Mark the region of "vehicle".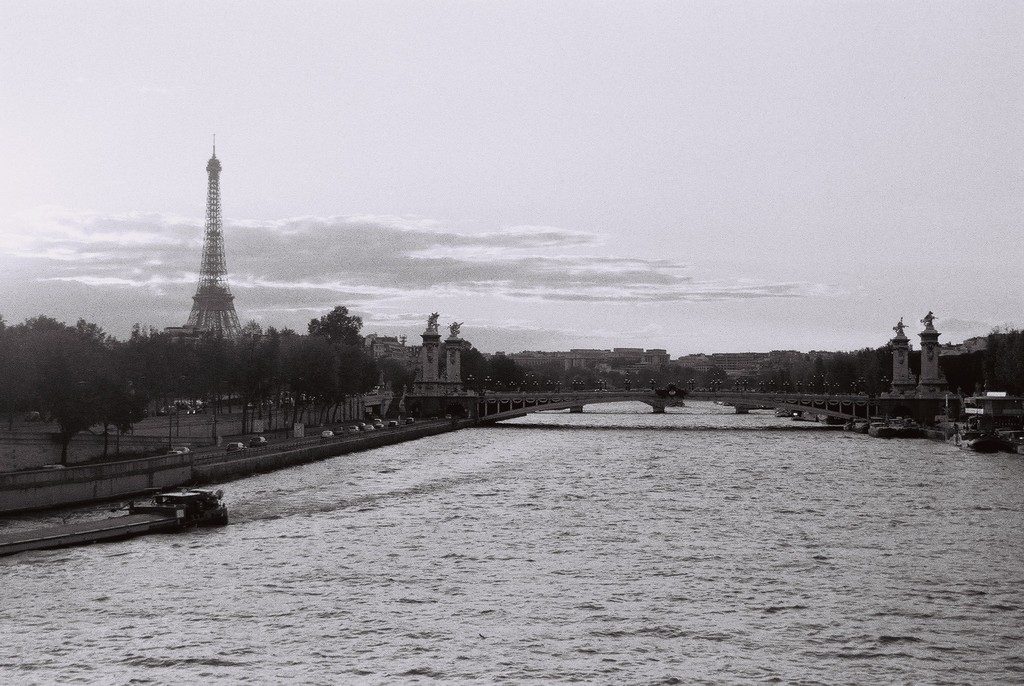
Region: Rect(174, 445, 190, 450).
